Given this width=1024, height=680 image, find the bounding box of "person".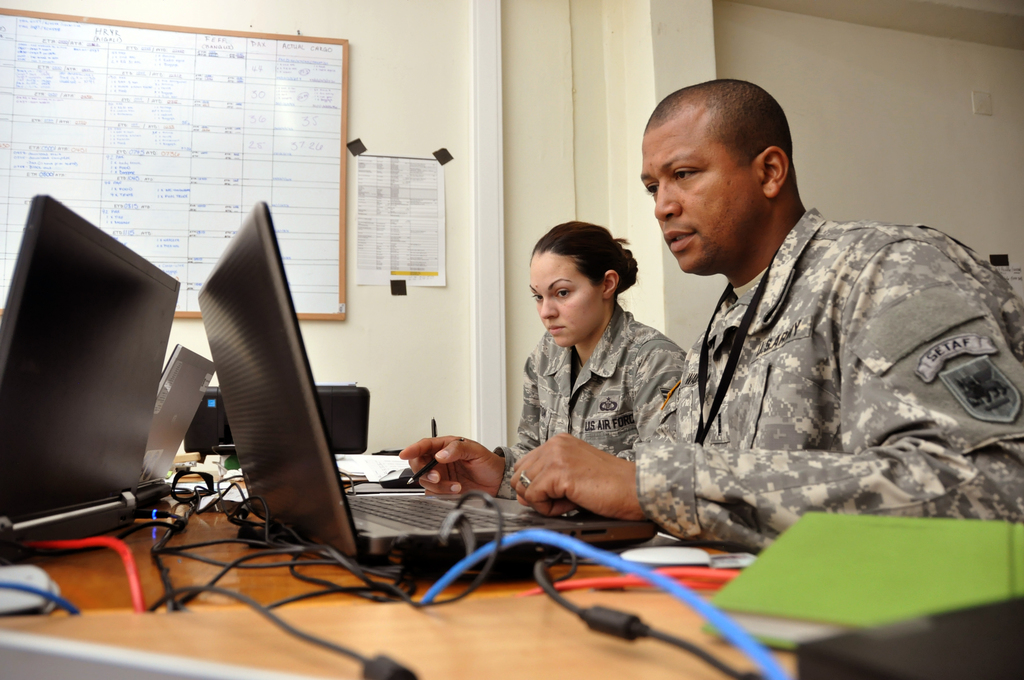
crop(516, 215, 691, 465).
